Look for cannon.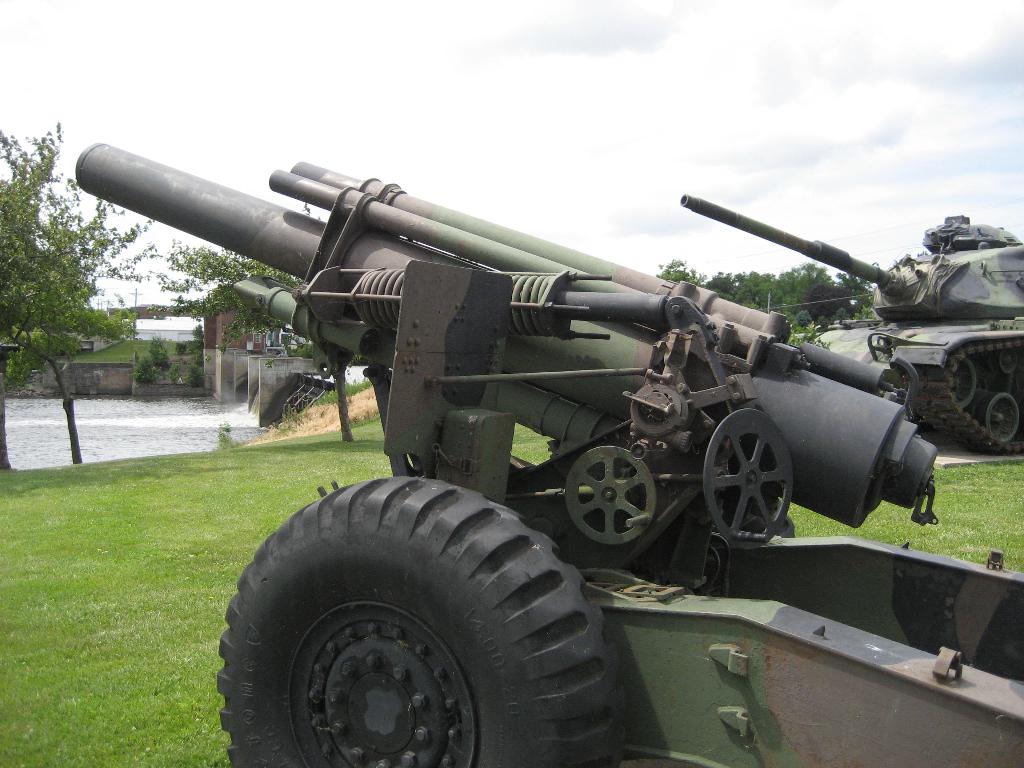
Found: box(678, 192, 1023, 456).
